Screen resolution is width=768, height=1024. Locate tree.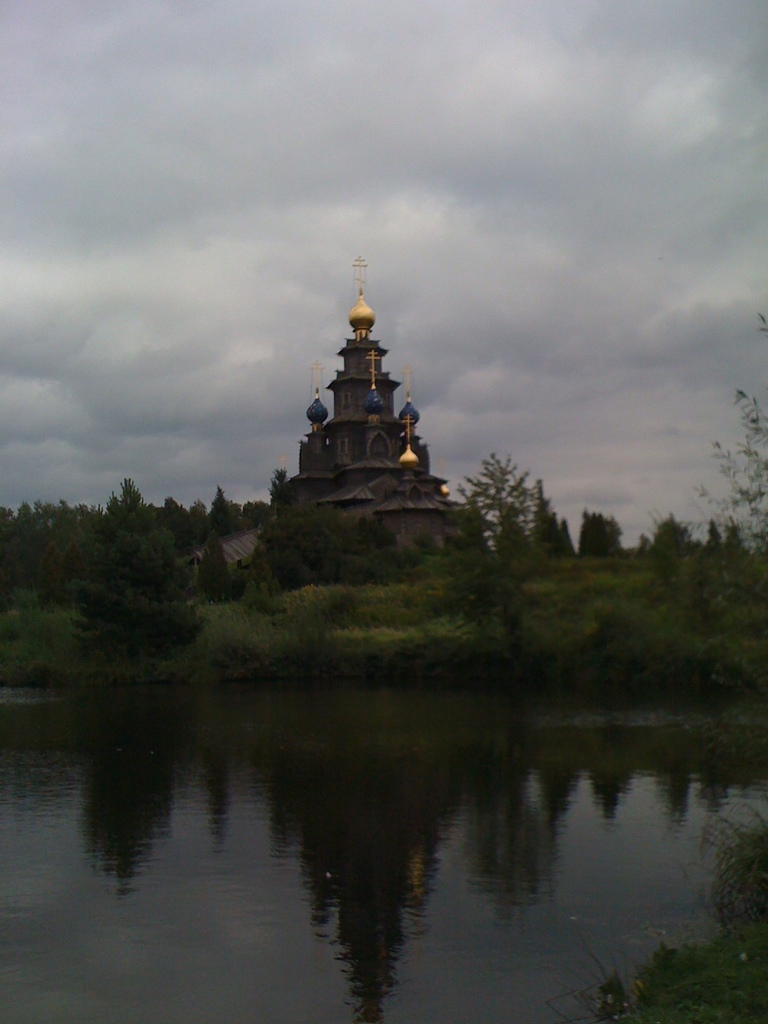
(x1=205, y1=476, x2=245, y2=529).
